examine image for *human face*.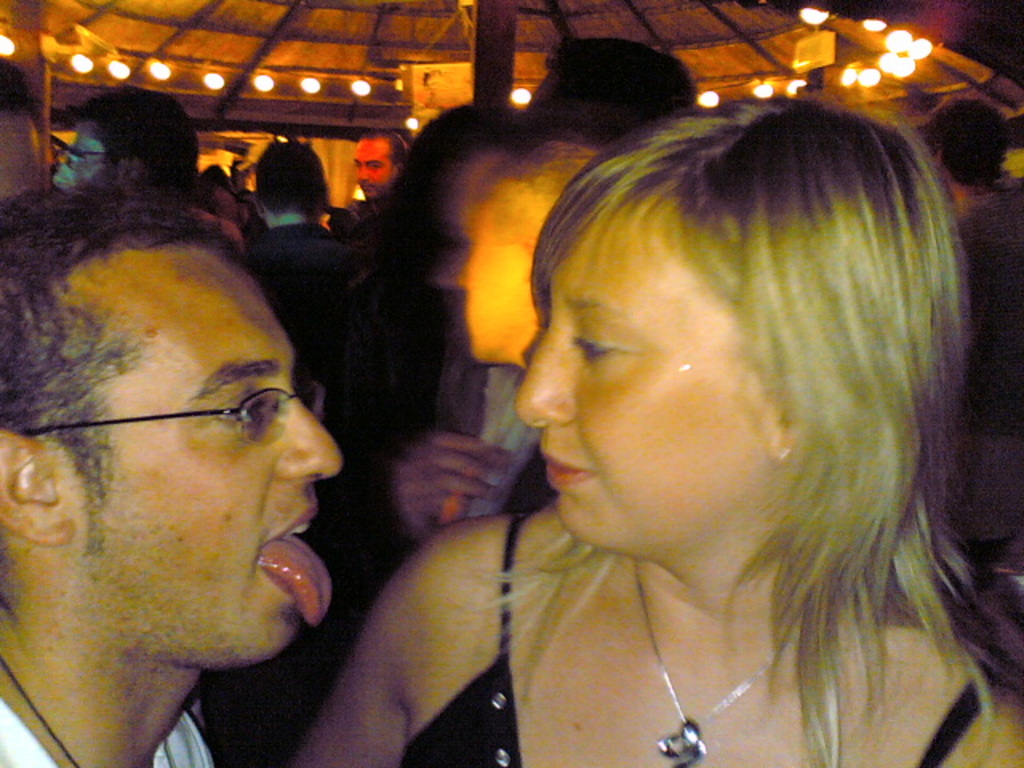
Examination result: pyautogui.locateOnScreen(43, 243, 346, 670).
